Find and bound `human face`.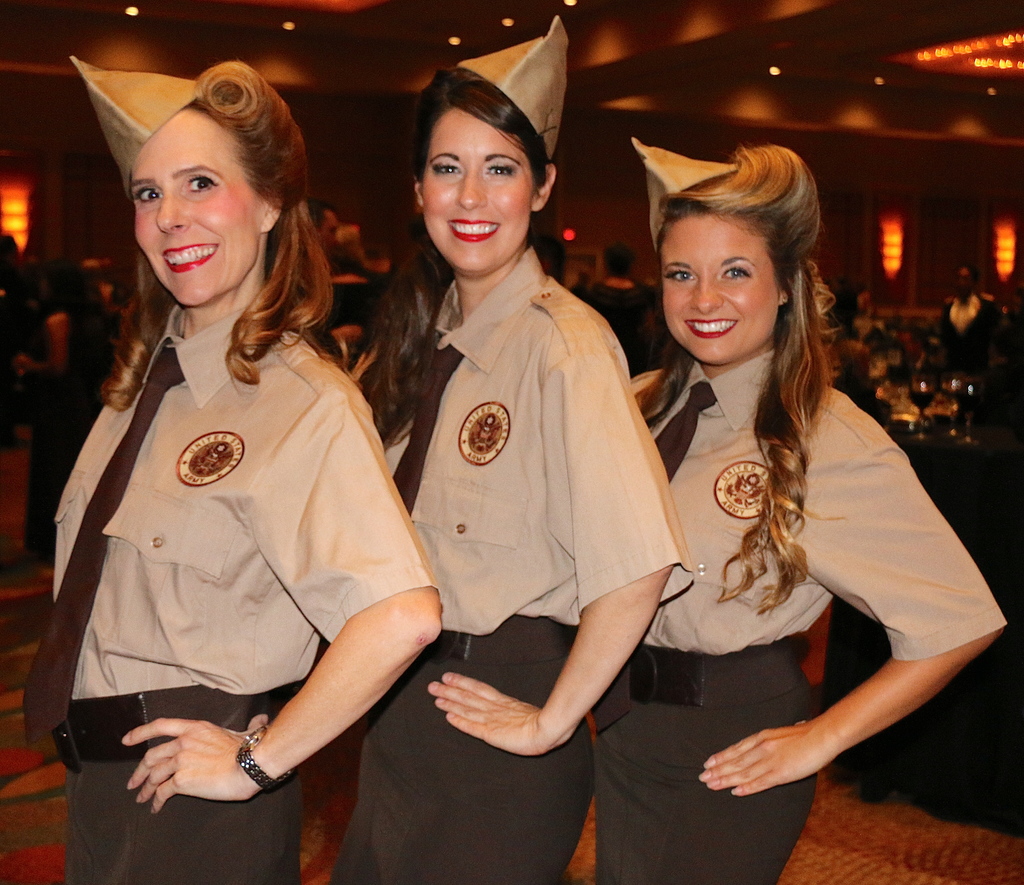
Bound: {"x1": 420, "y1": 102, "x2": 532, "y2": 277}.
